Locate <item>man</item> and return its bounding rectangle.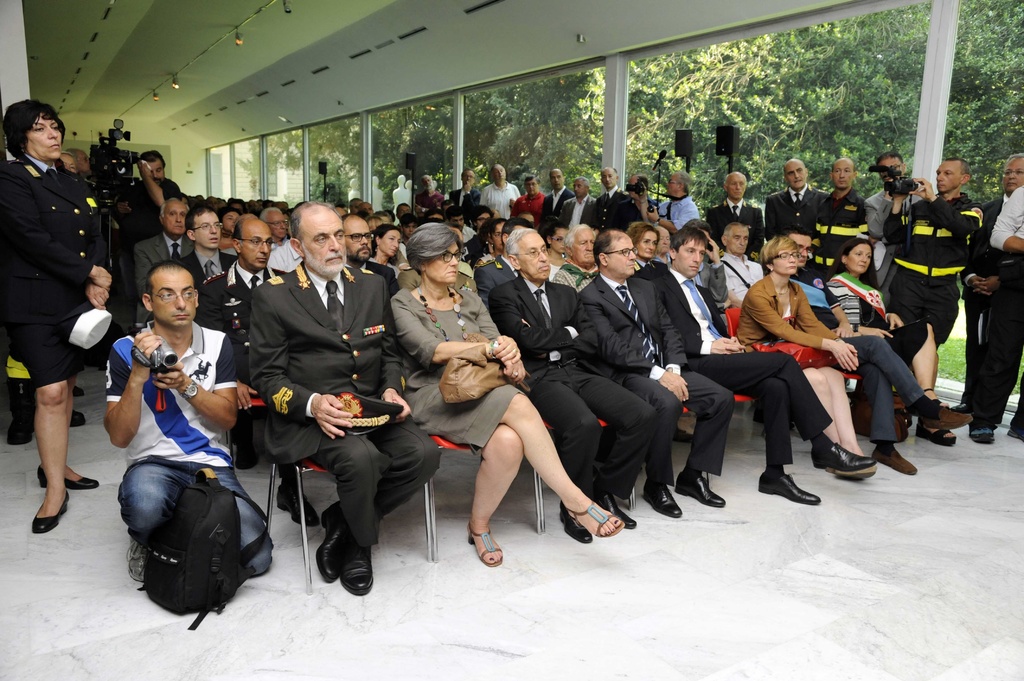
<box>591,167,633,226</box>.
